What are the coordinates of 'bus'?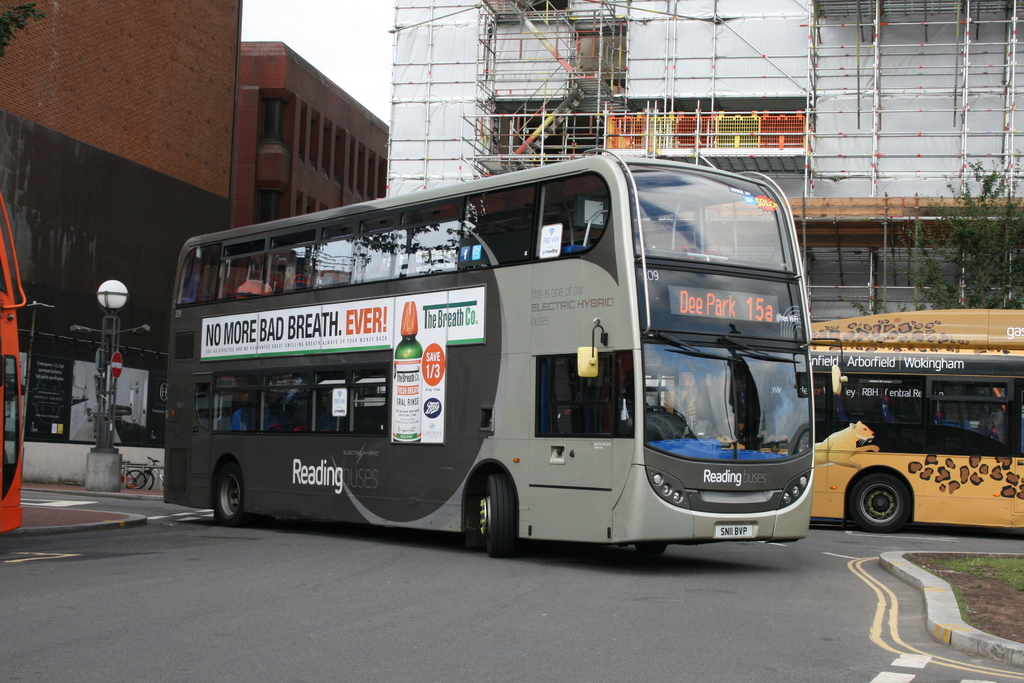
<bbox>161, 140, 849, 564</bbox>.
